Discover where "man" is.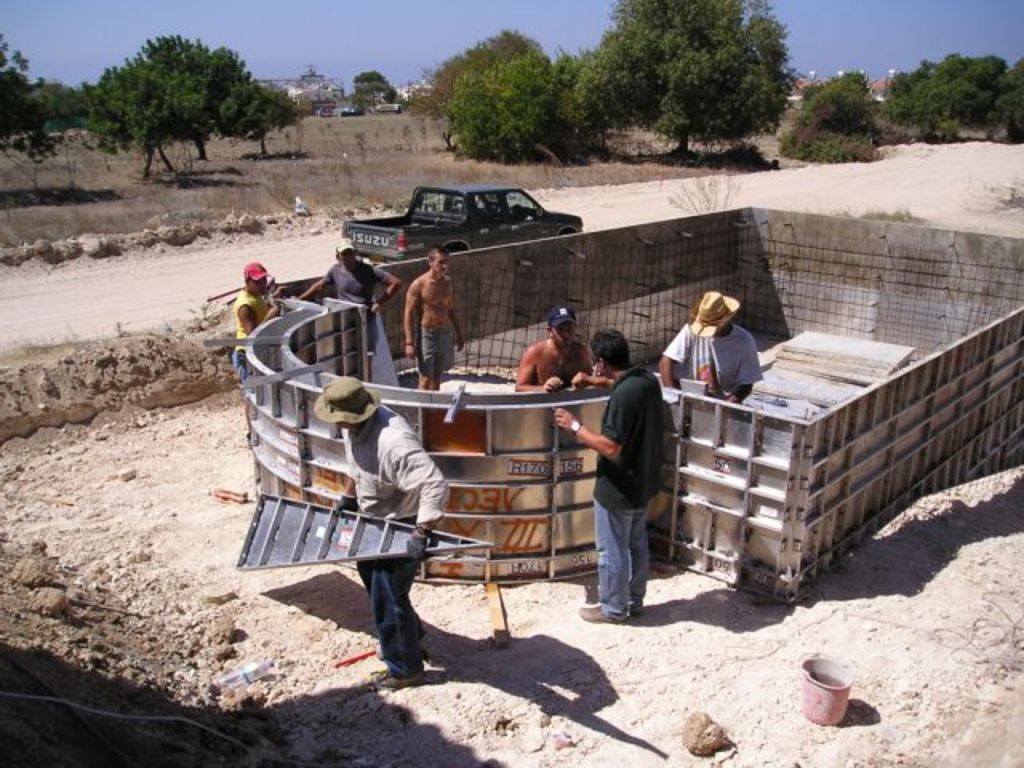
Discovered at (left=232, top=264, right=285, bottom=446).
